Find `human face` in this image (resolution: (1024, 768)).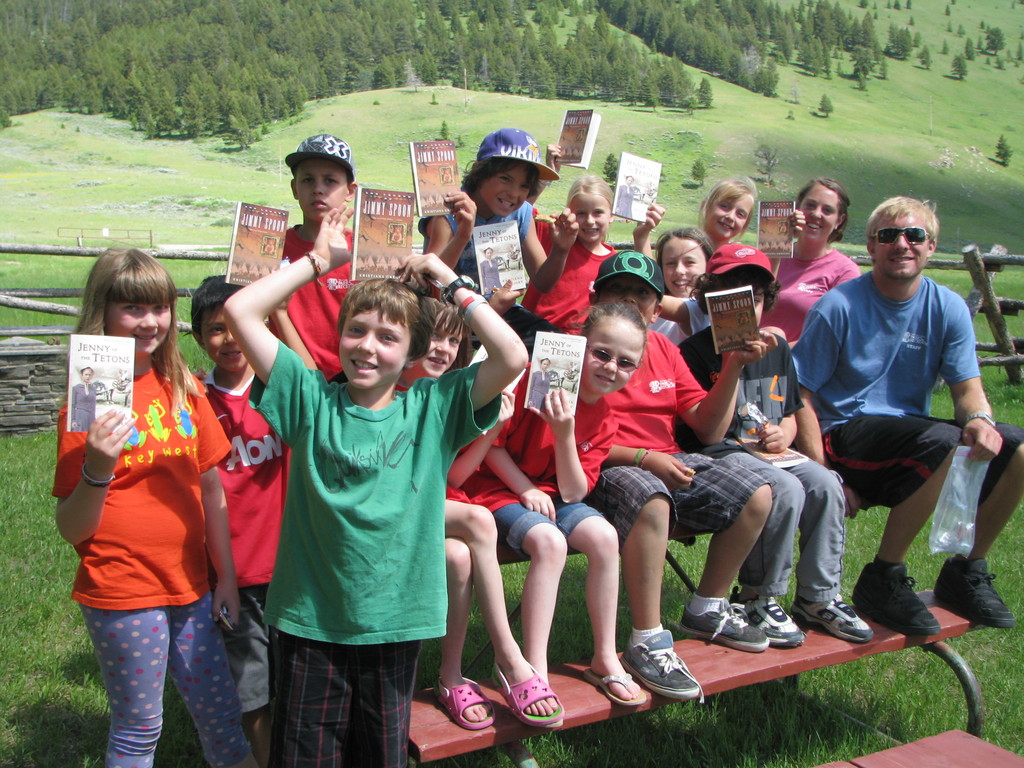
x1=710, y1=189, x2=753, y2=237.
